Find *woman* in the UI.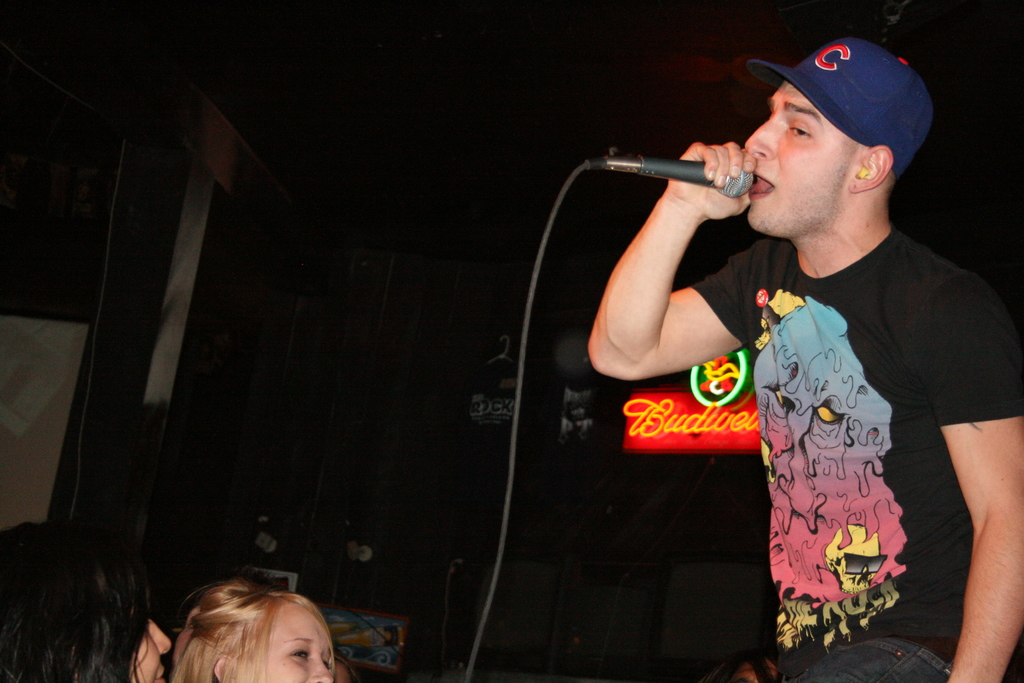
UI element at box(0, 522, 173, 681).
